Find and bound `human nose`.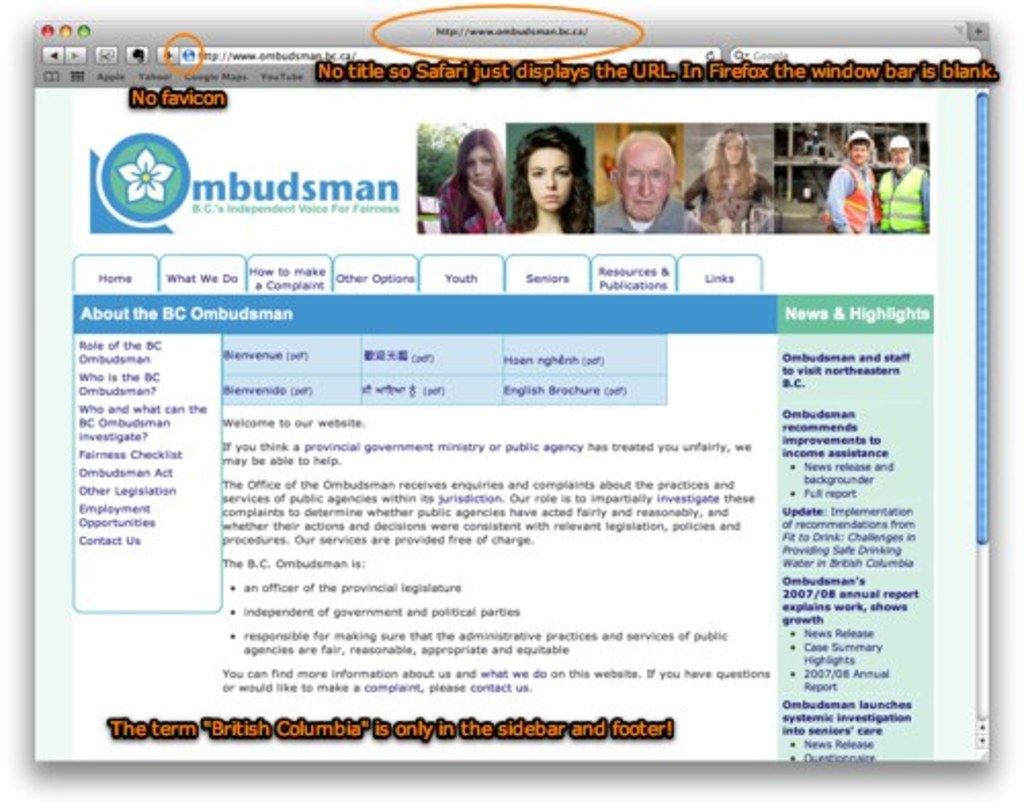
Bound: bbox=[545, 172, 555, 186].
